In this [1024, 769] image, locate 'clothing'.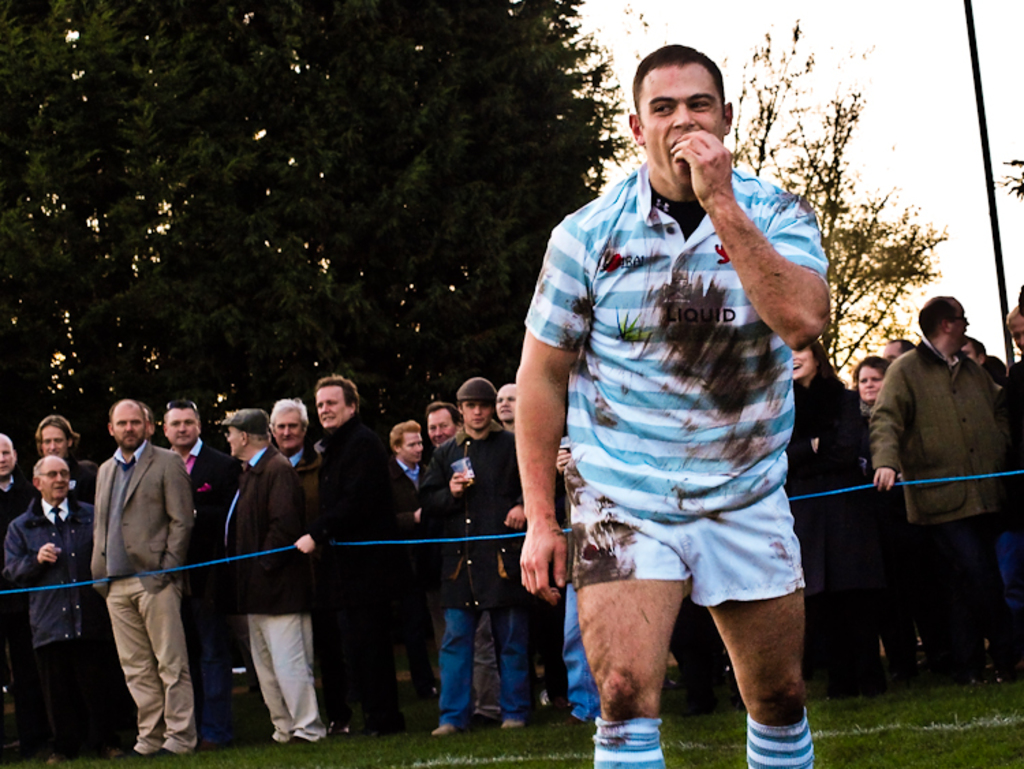
Bounding box: detection(564, 479, 601, 720).
